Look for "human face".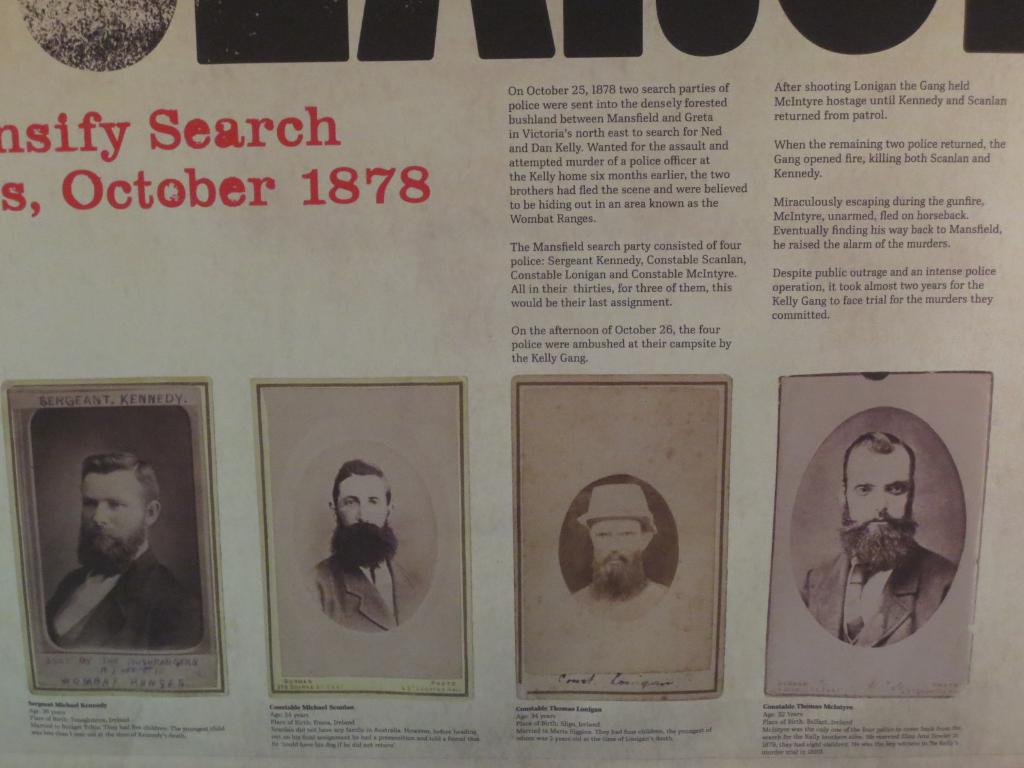
Found: [left=844, top=452, right=906, bottom=549].
